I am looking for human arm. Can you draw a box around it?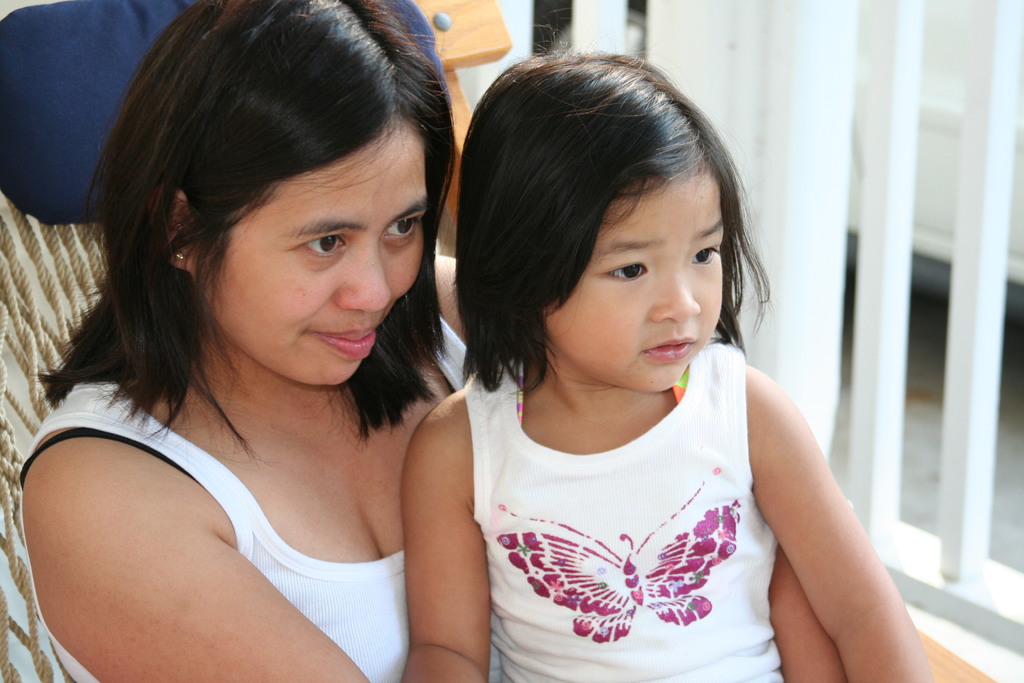
Sure, the bounding box is 387/389/499/682.
